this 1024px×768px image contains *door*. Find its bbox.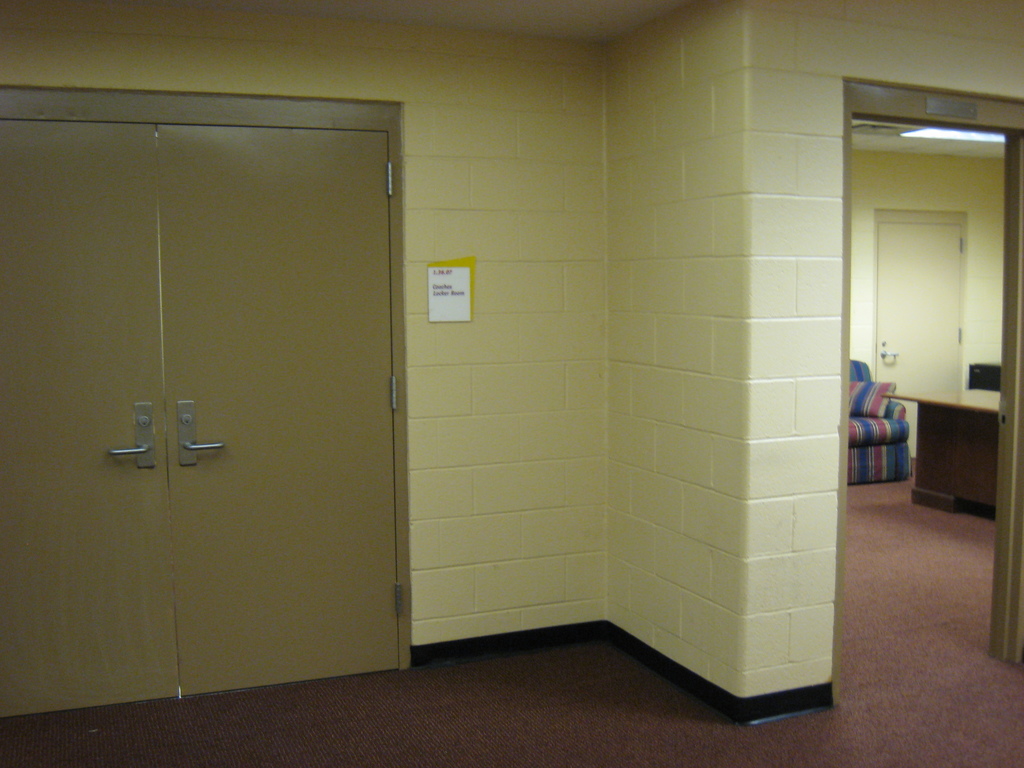
{"left": 156, "top": 122, "right": 406, "bottom": 693}.
